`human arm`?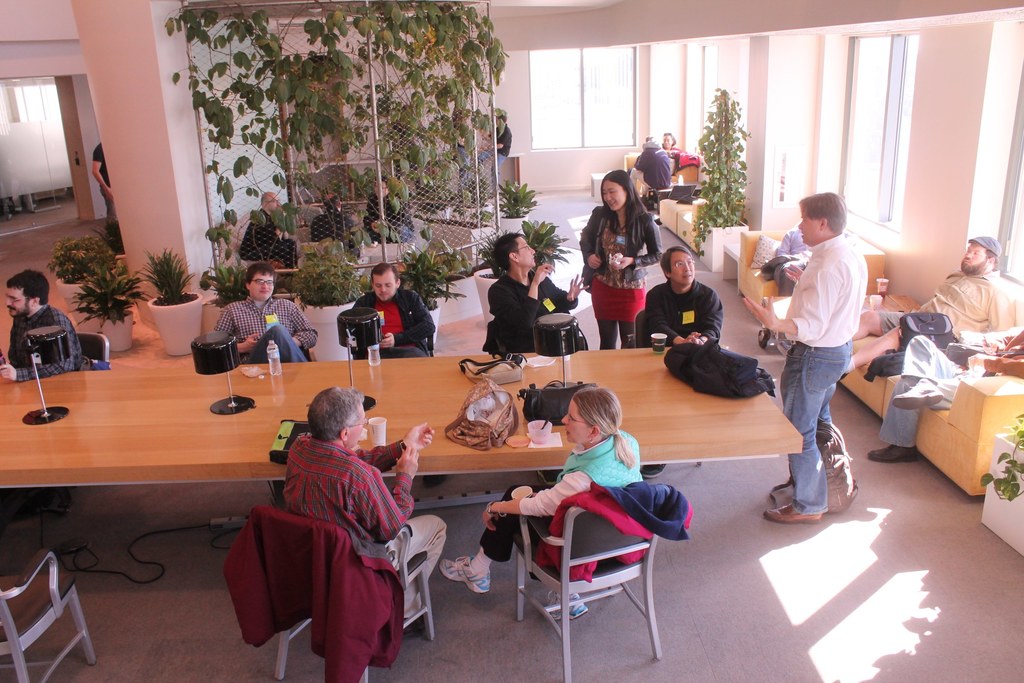
bbox(354, 445, 425, 546)
